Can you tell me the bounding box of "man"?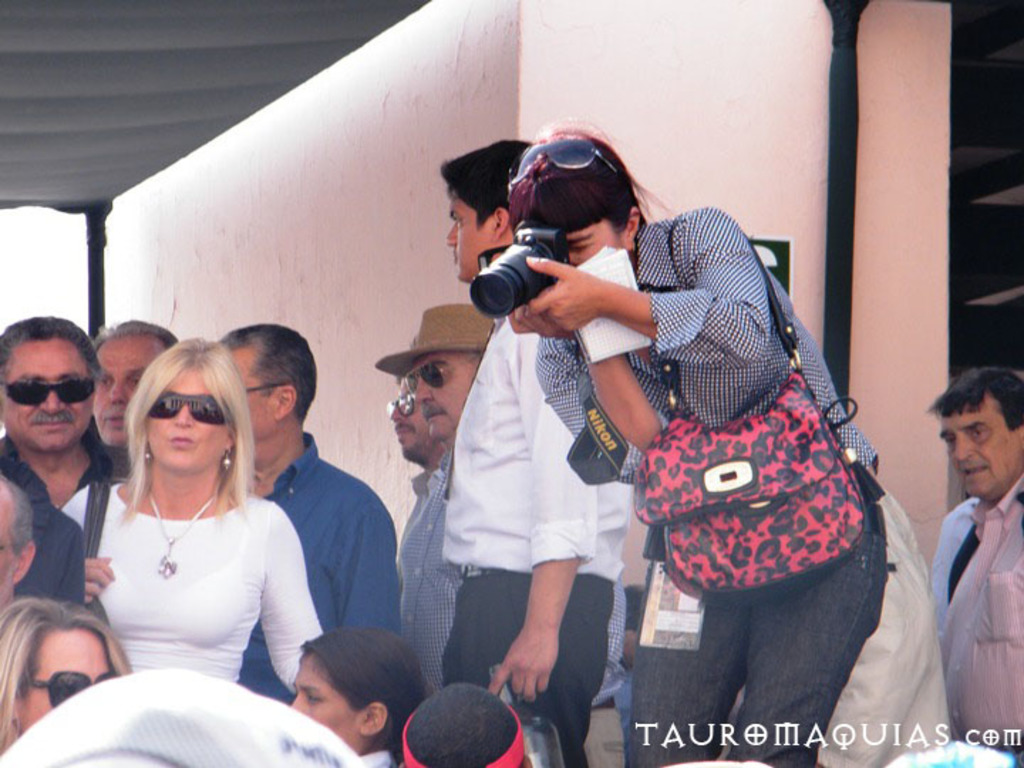
box(437, 148, 636, 767).
